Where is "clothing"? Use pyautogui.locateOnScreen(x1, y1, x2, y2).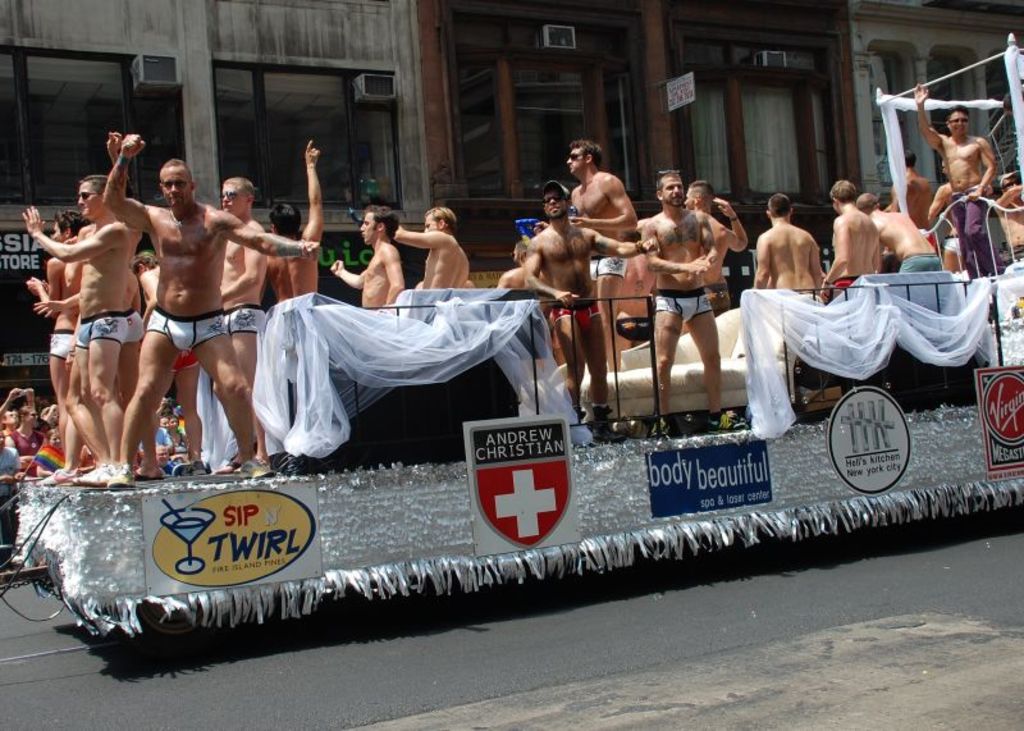
pyautogui.locateOnScreen(0, 449, 22, 542).
